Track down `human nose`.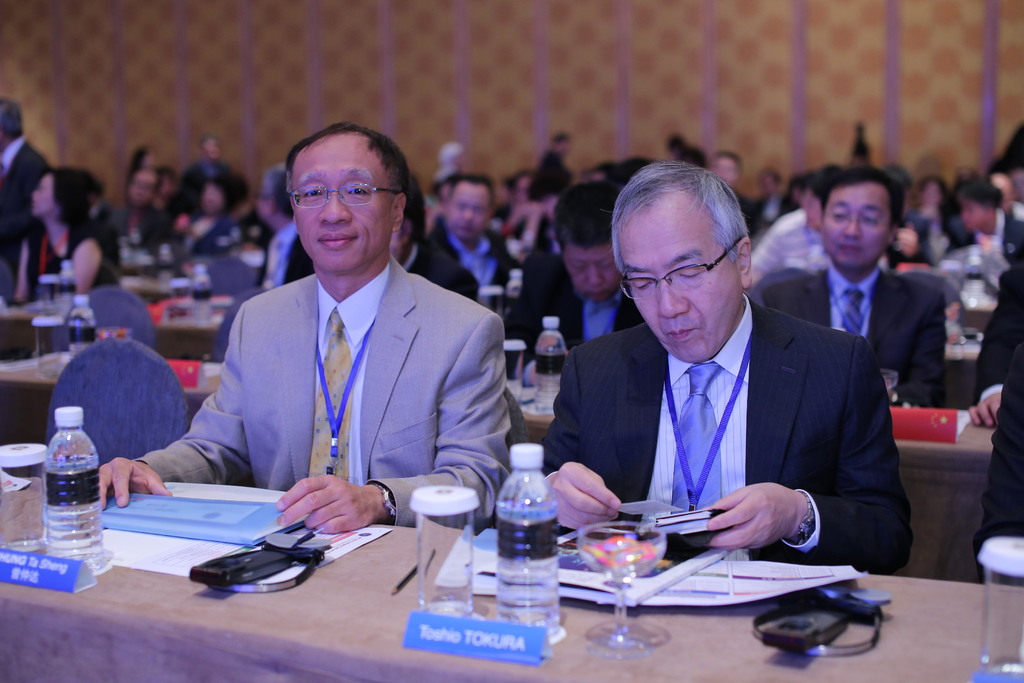
Tracked to [left=316, top=188, right=353, bottom=223].
